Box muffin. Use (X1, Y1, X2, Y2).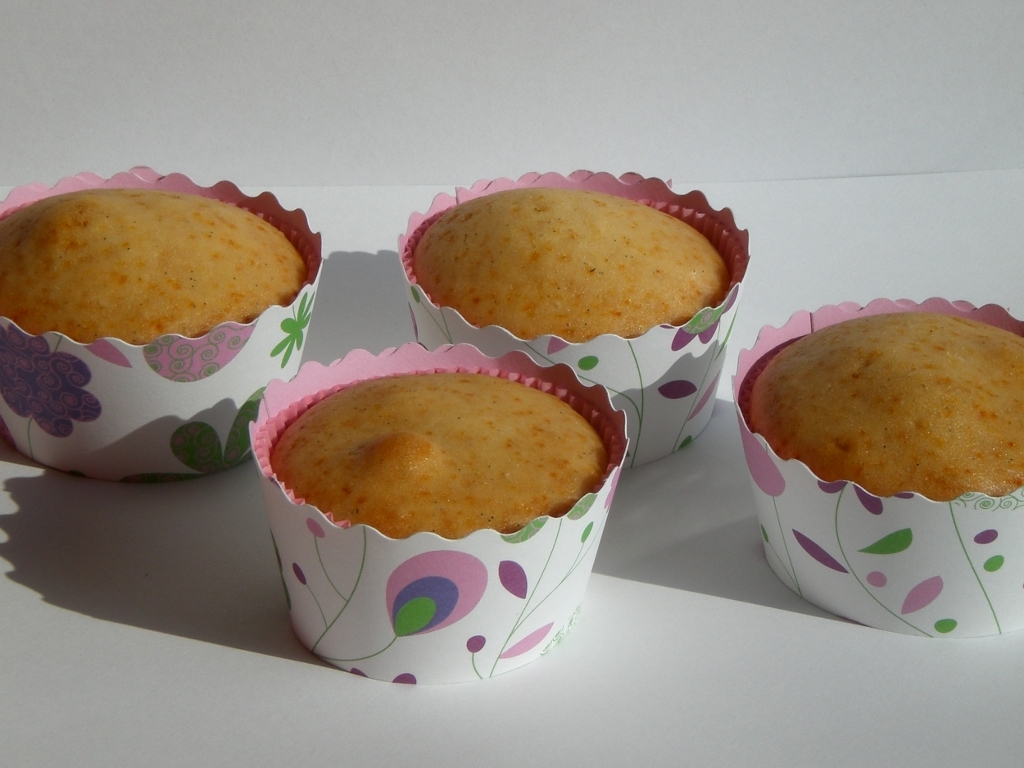
(243, 344, 634, 689).
